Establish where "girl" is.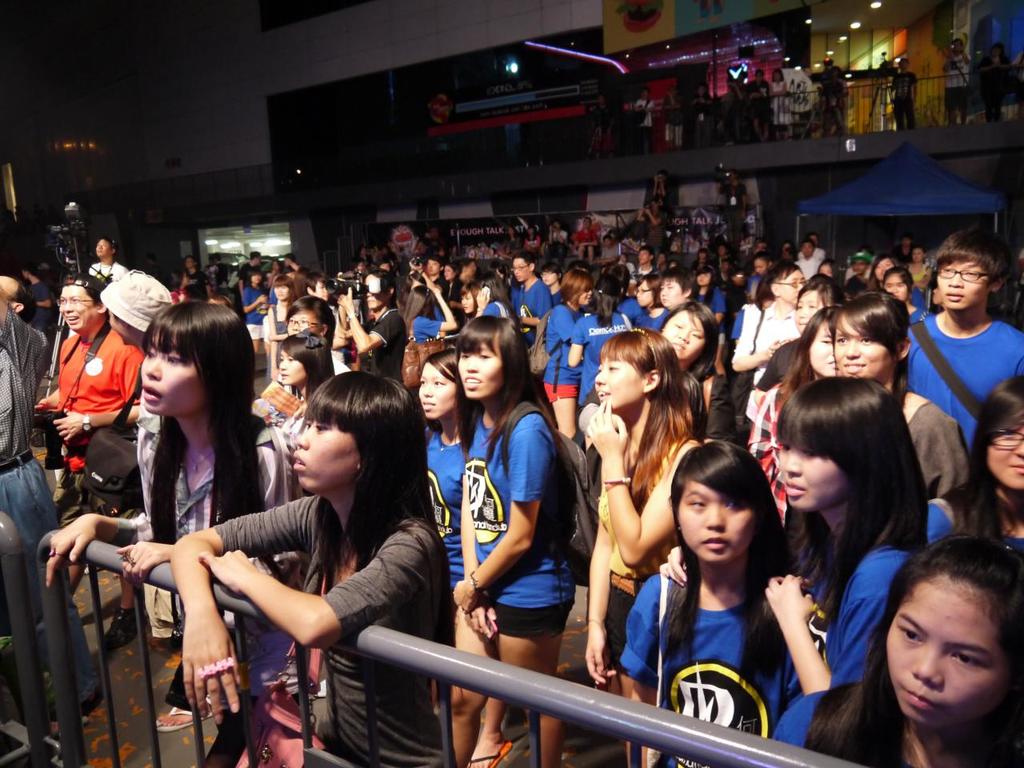
Established at (left=771, top=529, right=1023, bottom=767).
